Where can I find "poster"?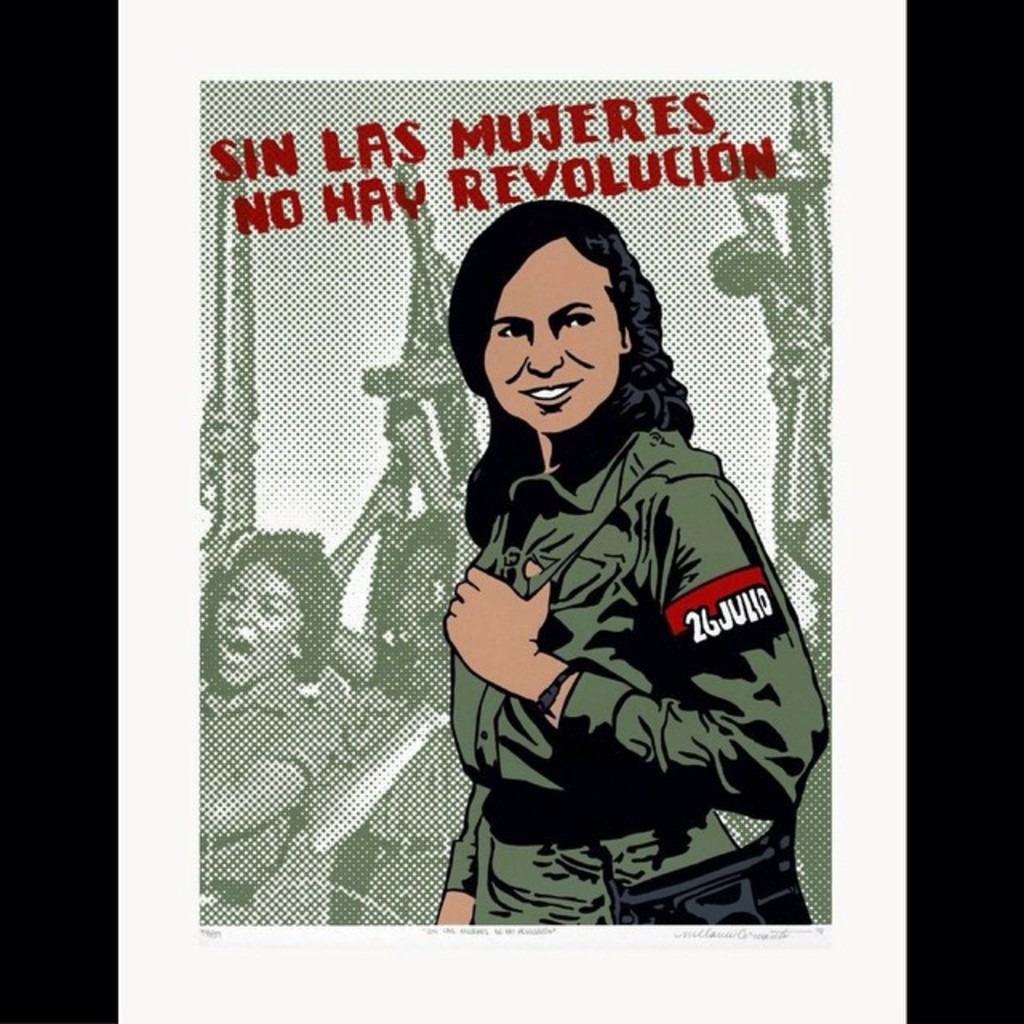
You can find it at (110,0,910,1021).
